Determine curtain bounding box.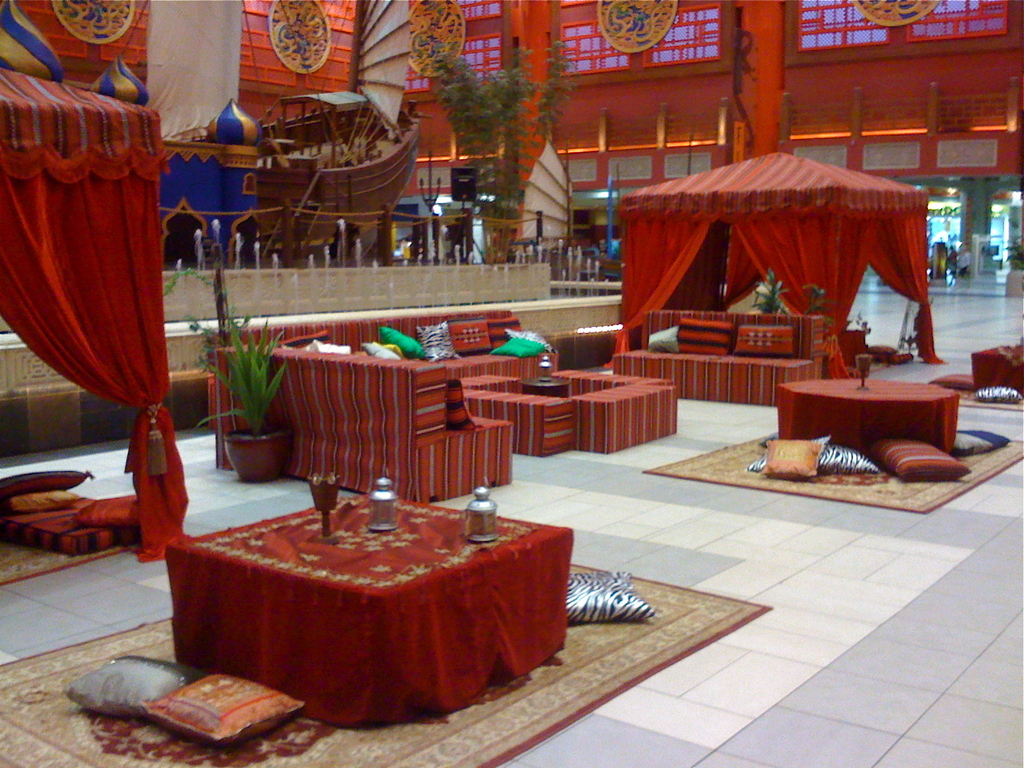
Determined: box=[16, 91, 176, 532].
